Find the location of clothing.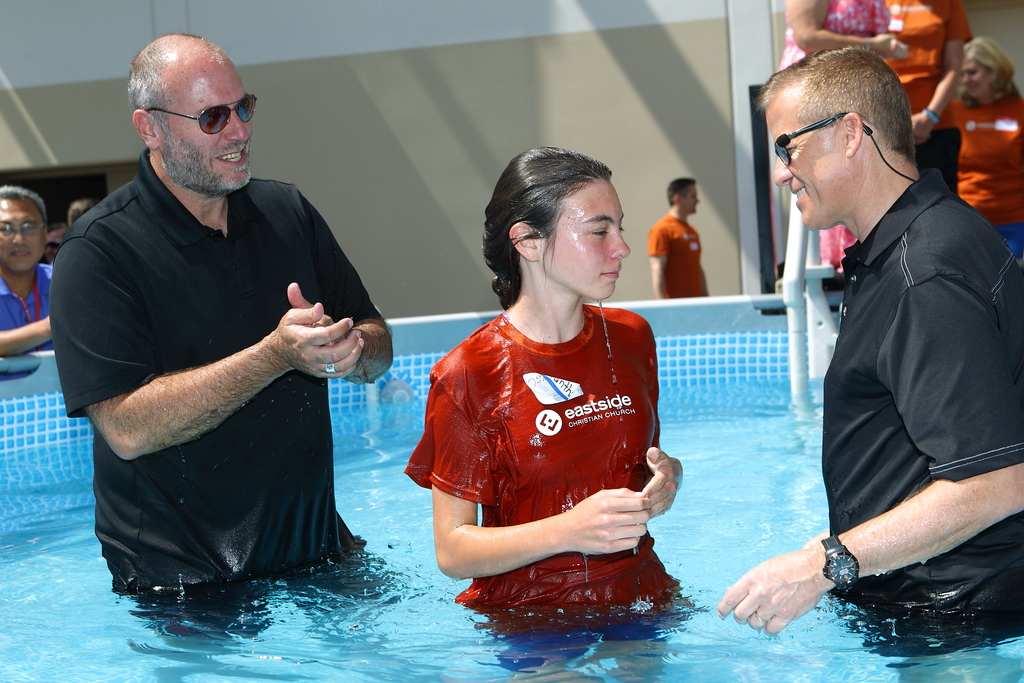
Location: rect(822, 162, 1023, 655).
